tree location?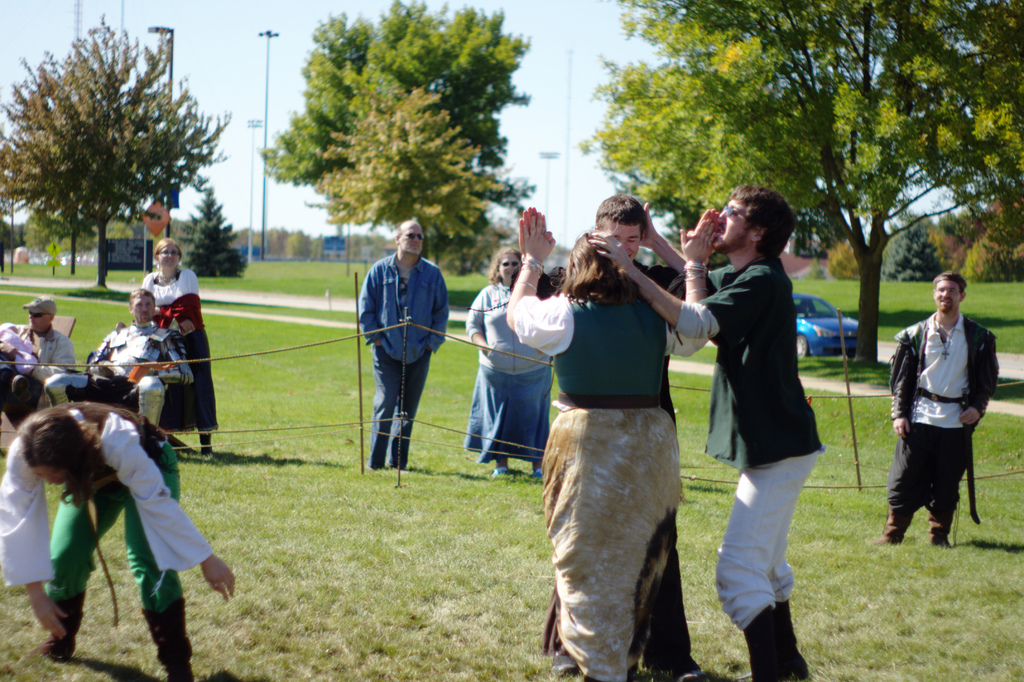
left=353, top=232, right=390, bottom=272
